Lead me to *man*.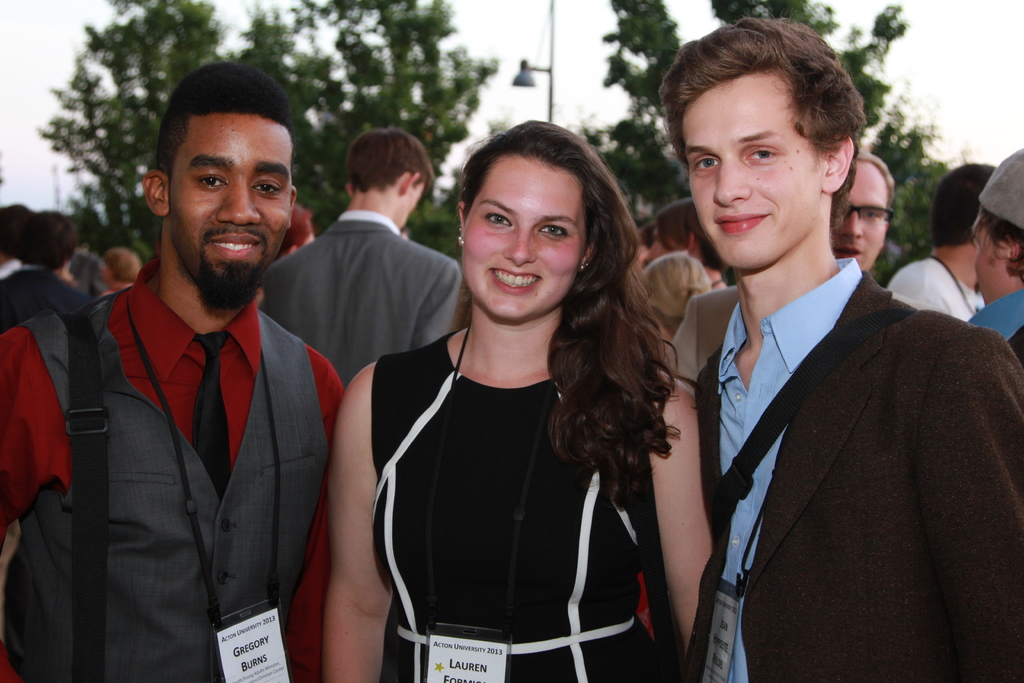
Lead to <region>821, 152, 896, 278</region>.
